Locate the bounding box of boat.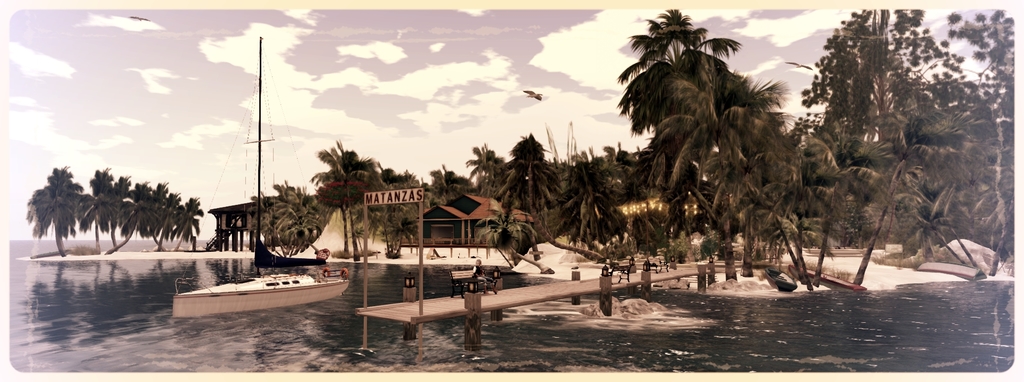
Bounding box: x1=170, y1=238, x2=353, y2=313.
